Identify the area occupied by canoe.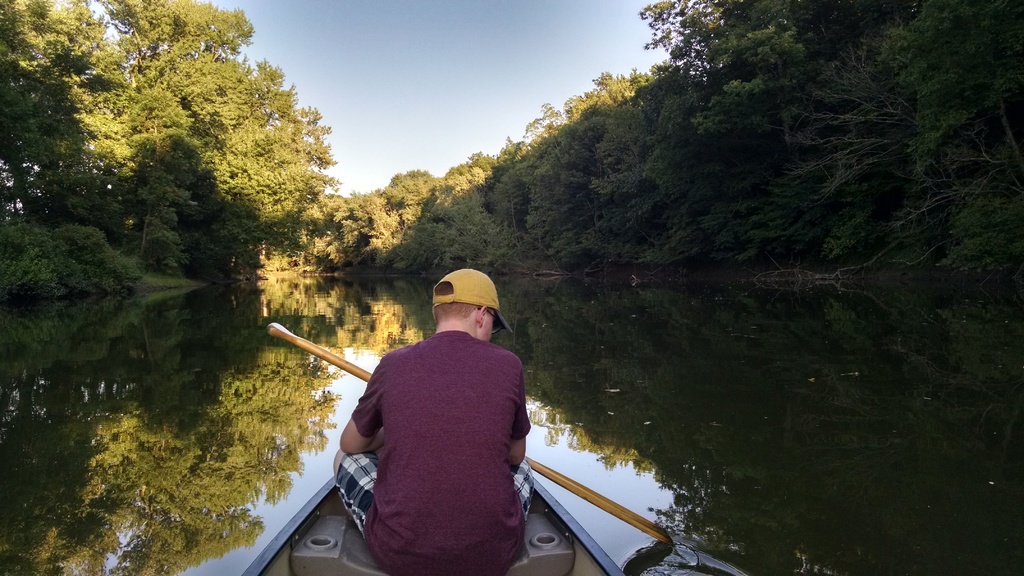
Area: locate(244, 474, 630, 575).
